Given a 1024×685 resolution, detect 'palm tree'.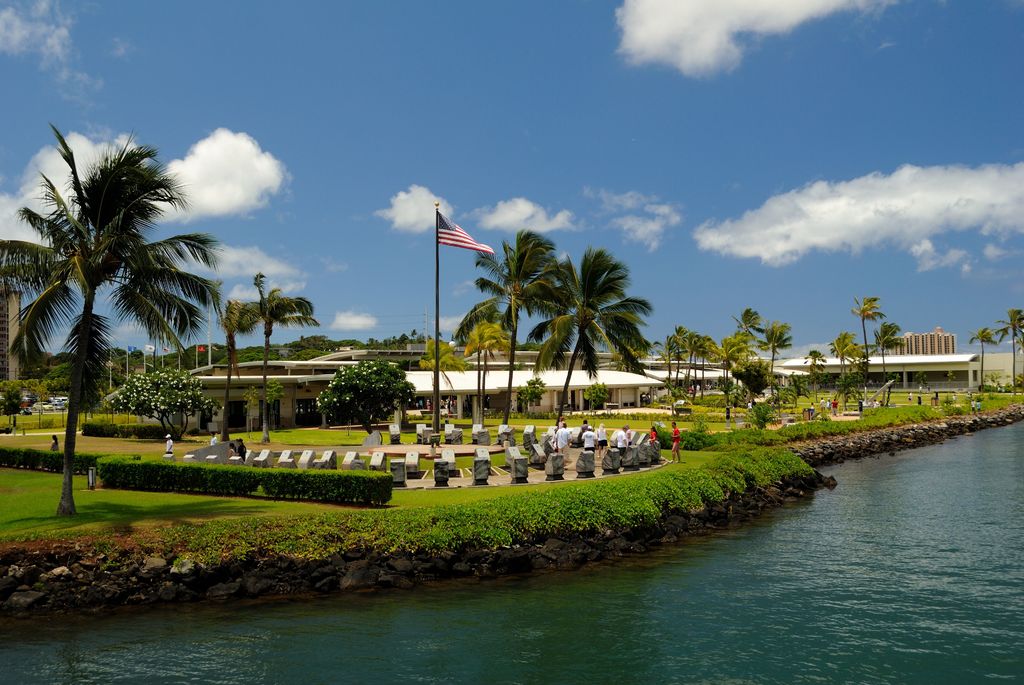
detection(228, 269, 324, 428).
